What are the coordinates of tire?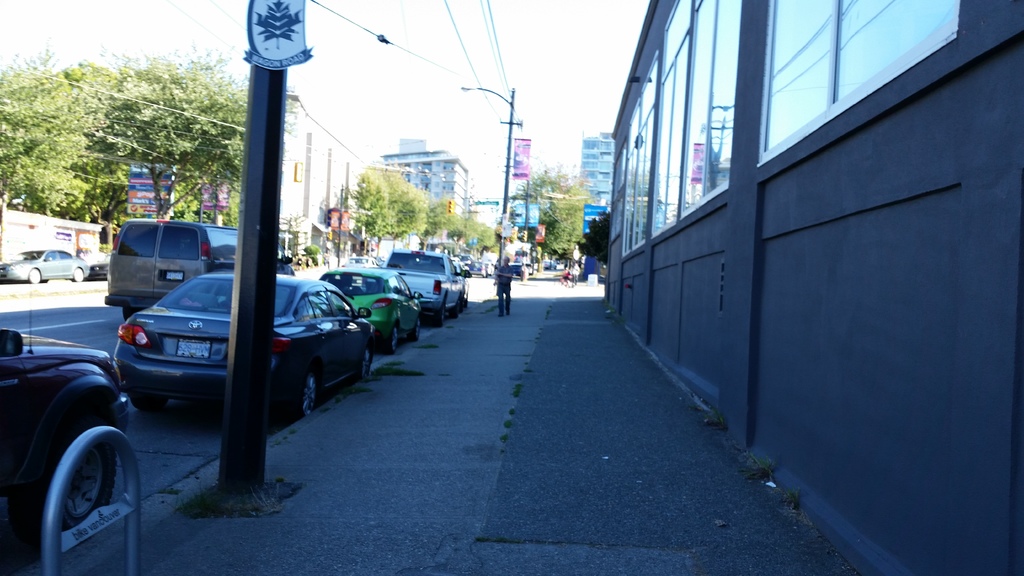
box=[73, 268, 83, 282].
